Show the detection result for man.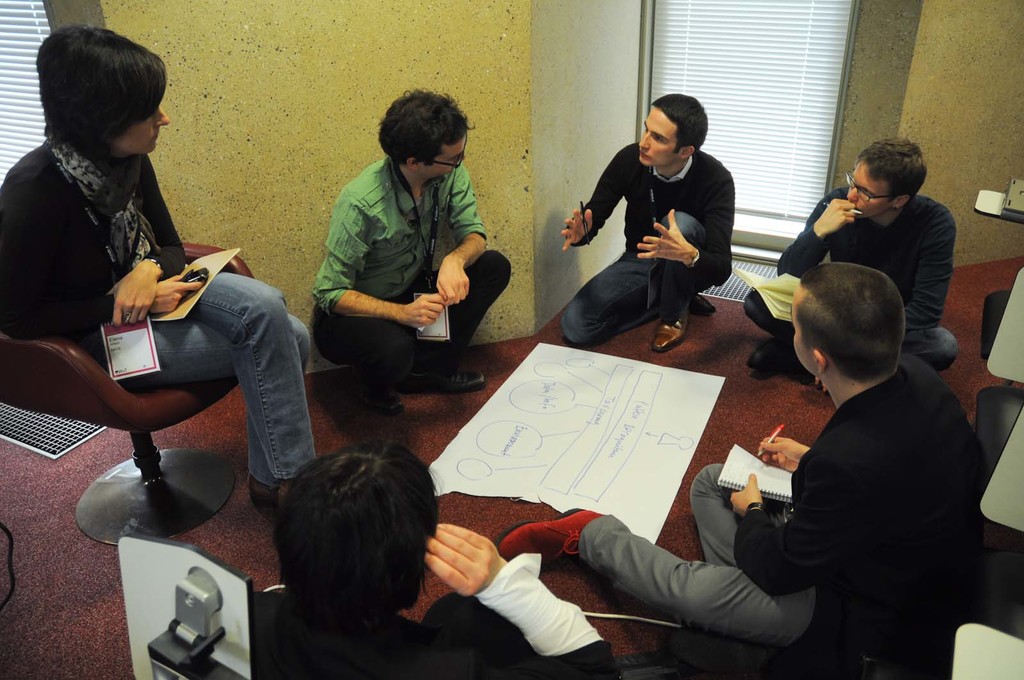
[x1=486, y1=257, x2=988, y2=679].
